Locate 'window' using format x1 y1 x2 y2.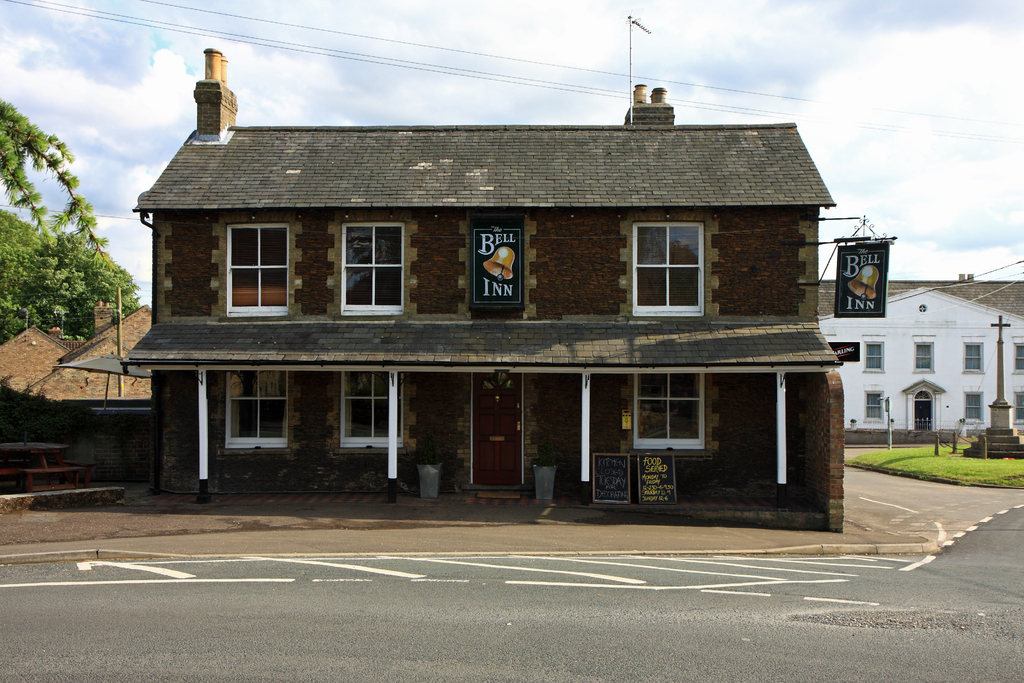
341 372 405 450.
